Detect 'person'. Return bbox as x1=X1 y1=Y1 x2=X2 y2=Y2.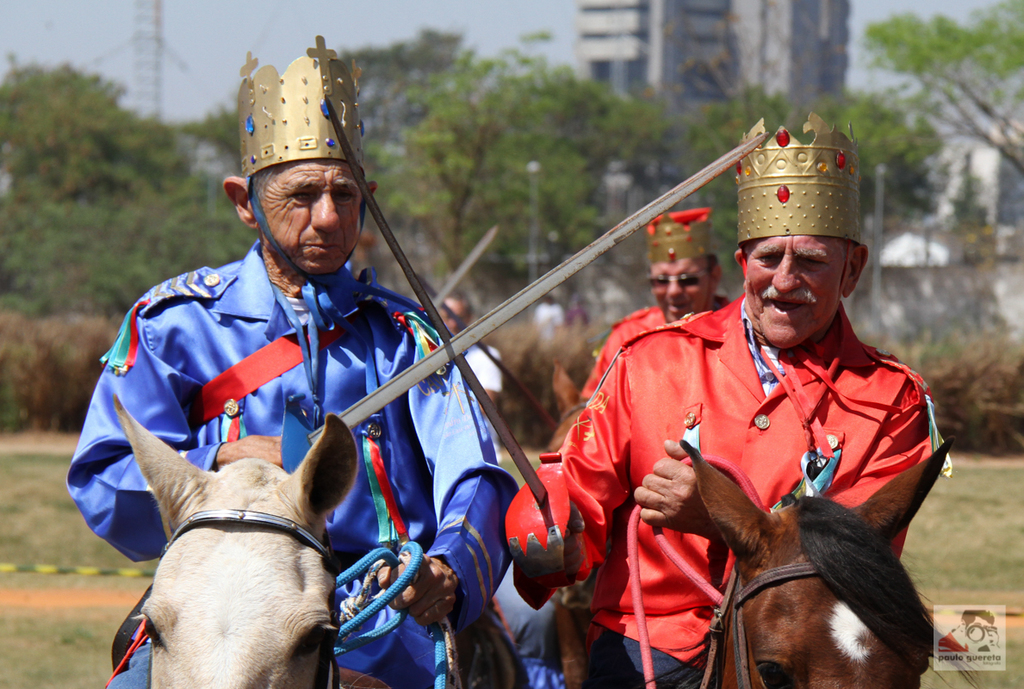
x1=549 y1=202 x2=735 y2=444.
